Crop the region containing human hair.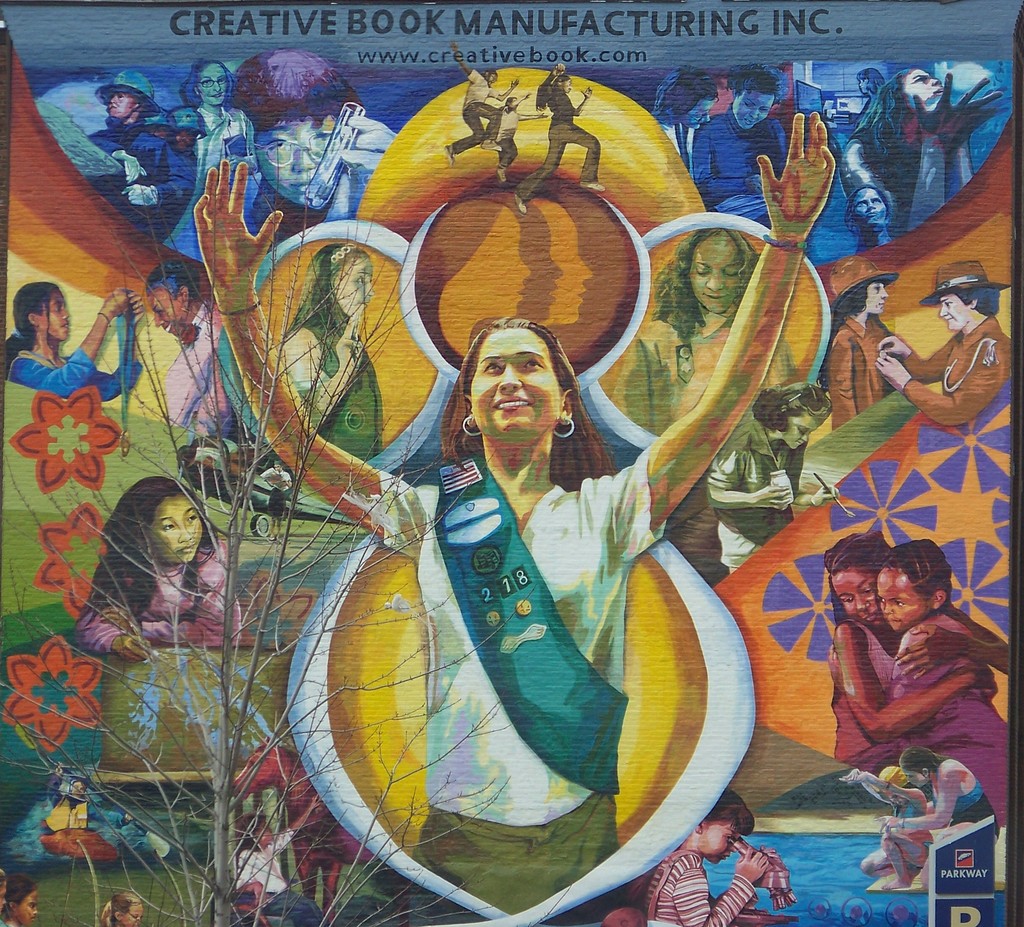
Crop region: locate(148, 262, 200, 303).
